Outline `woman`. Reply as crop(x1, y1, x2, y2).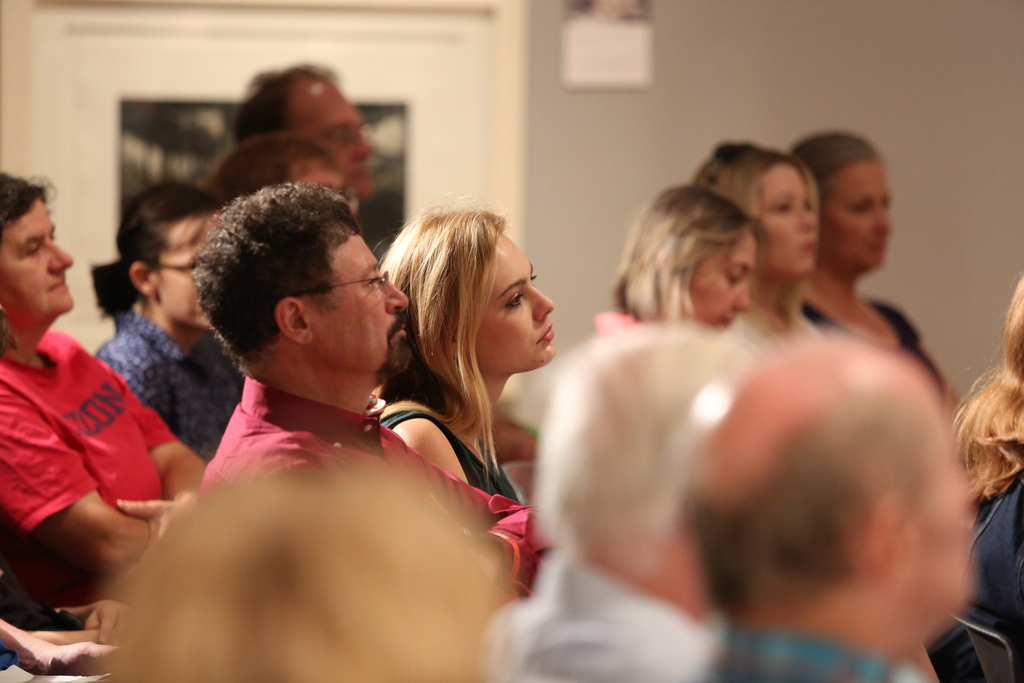
crop(382, 206, 556, 501).
